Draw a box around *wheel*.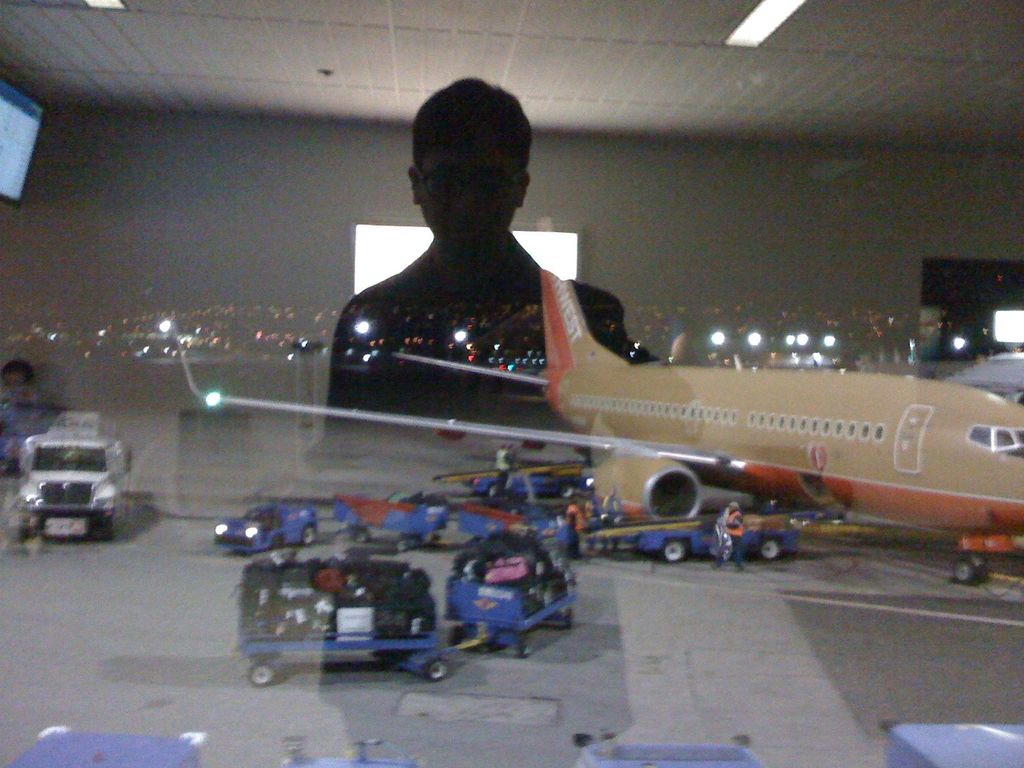
box(955, 559, 971, 581).
